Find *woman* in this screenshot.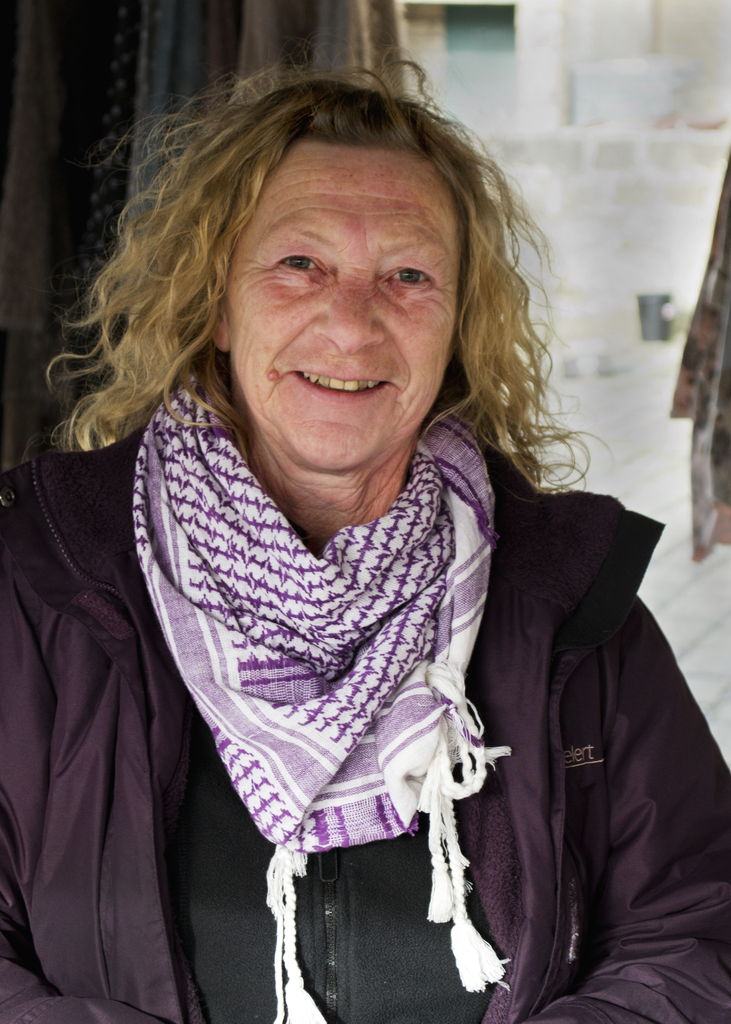
The bounding box for *woman* is 6, 84, 688, 1023.
